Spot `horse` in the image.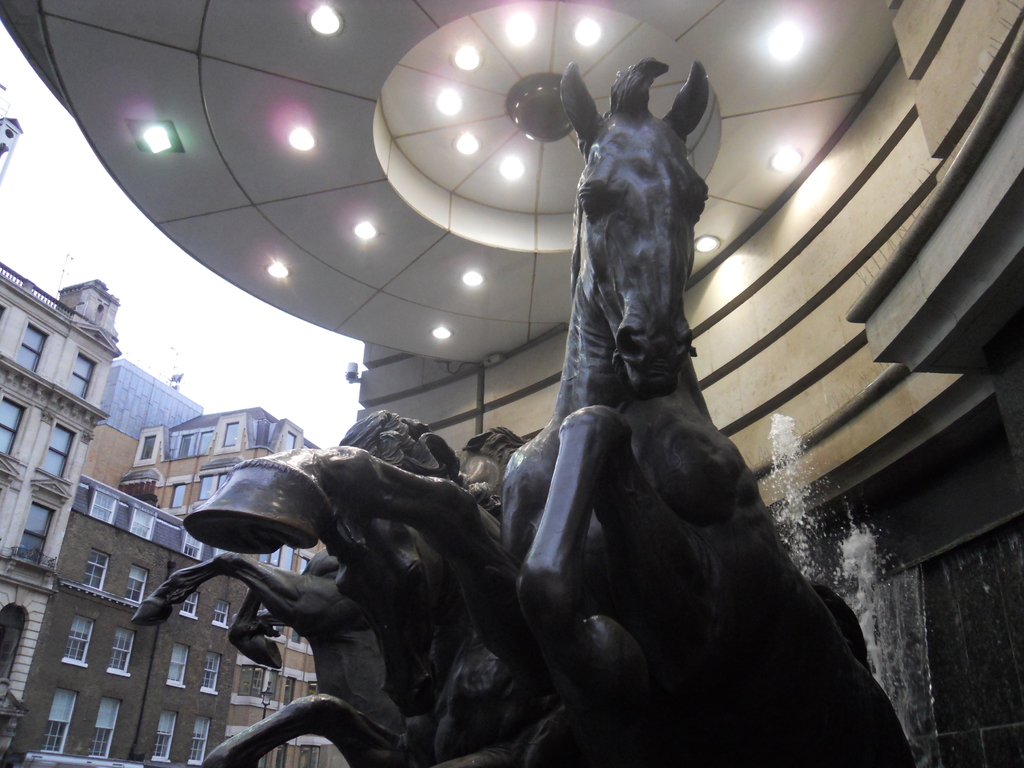
`horse` found at (181,61,918,767).
